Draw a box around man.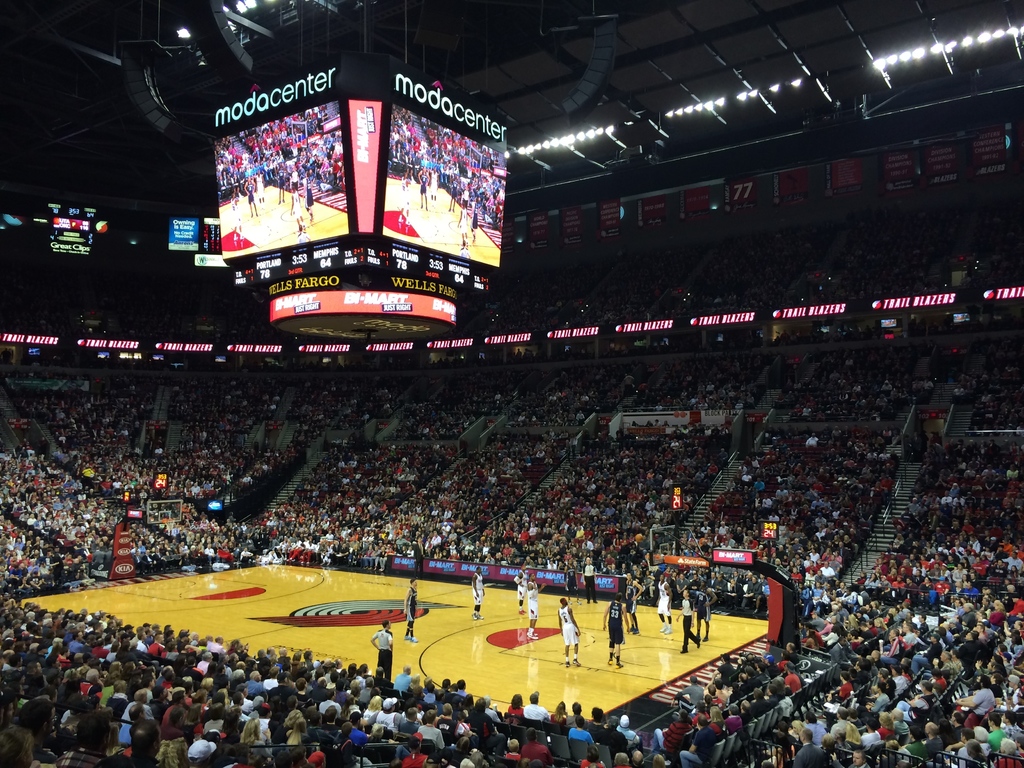
box(397, 170, 413, 224).
